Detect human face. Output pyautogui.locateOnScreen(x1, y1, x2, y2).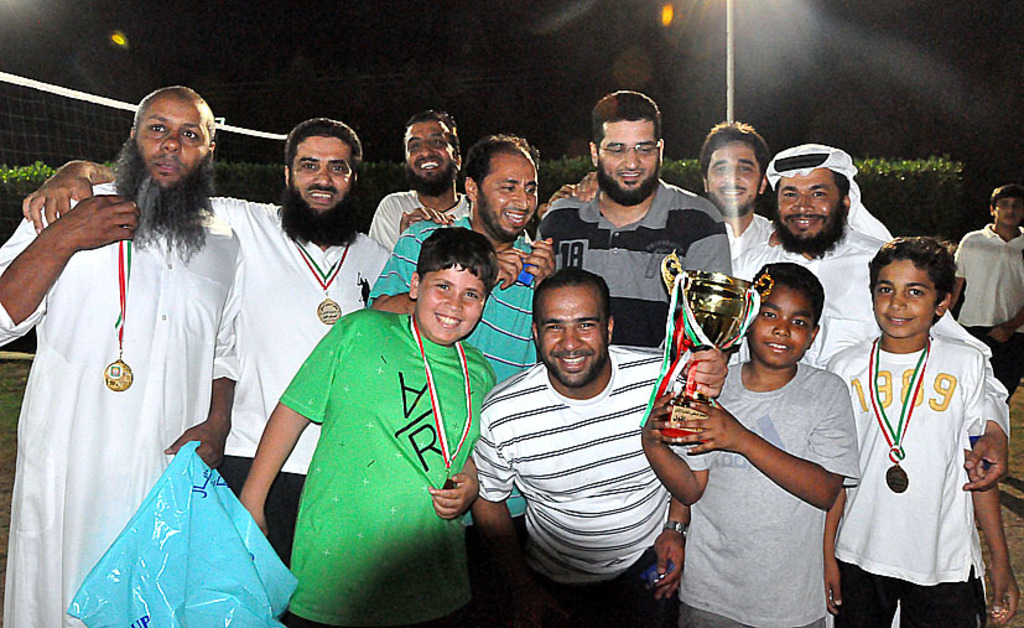
pyautogui.locateOnScreen(747, 284, 816, 372).
